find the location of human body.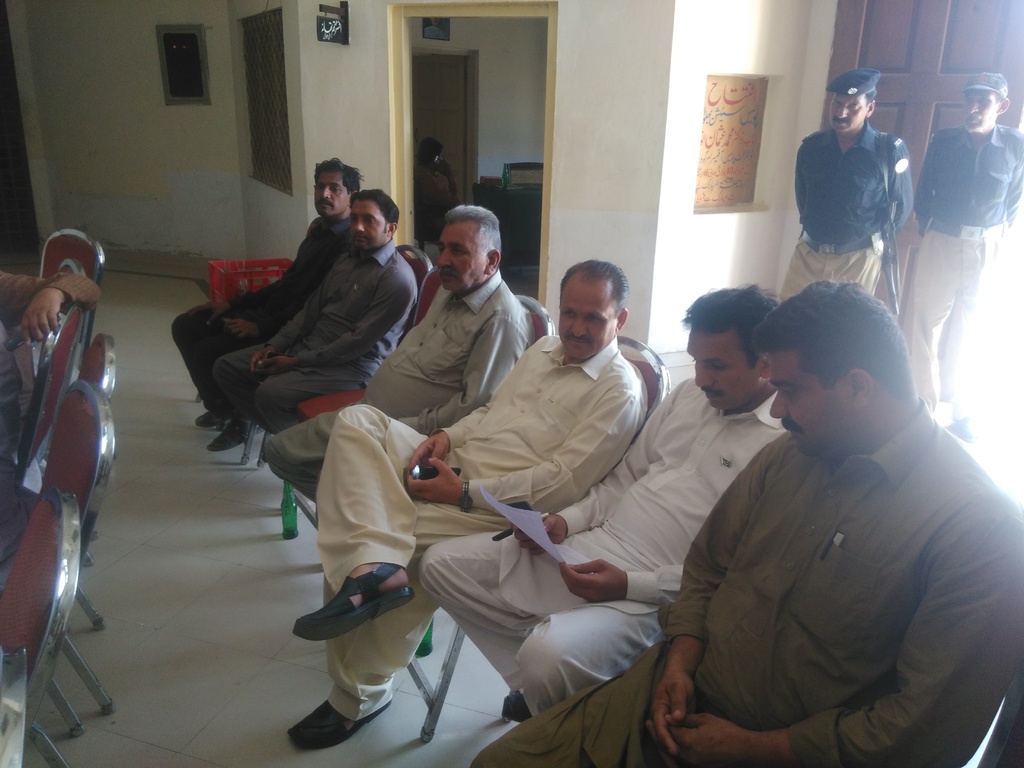
Location: 278,333,657,754.
